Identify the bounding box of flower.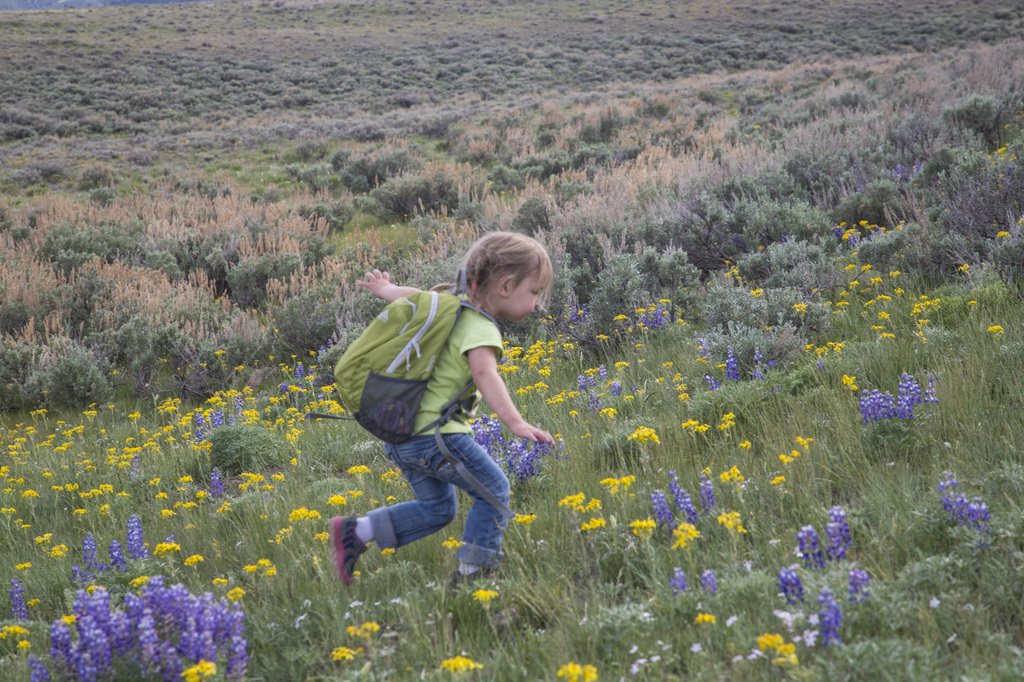
<region>472, 584, 497, 608</region>.
